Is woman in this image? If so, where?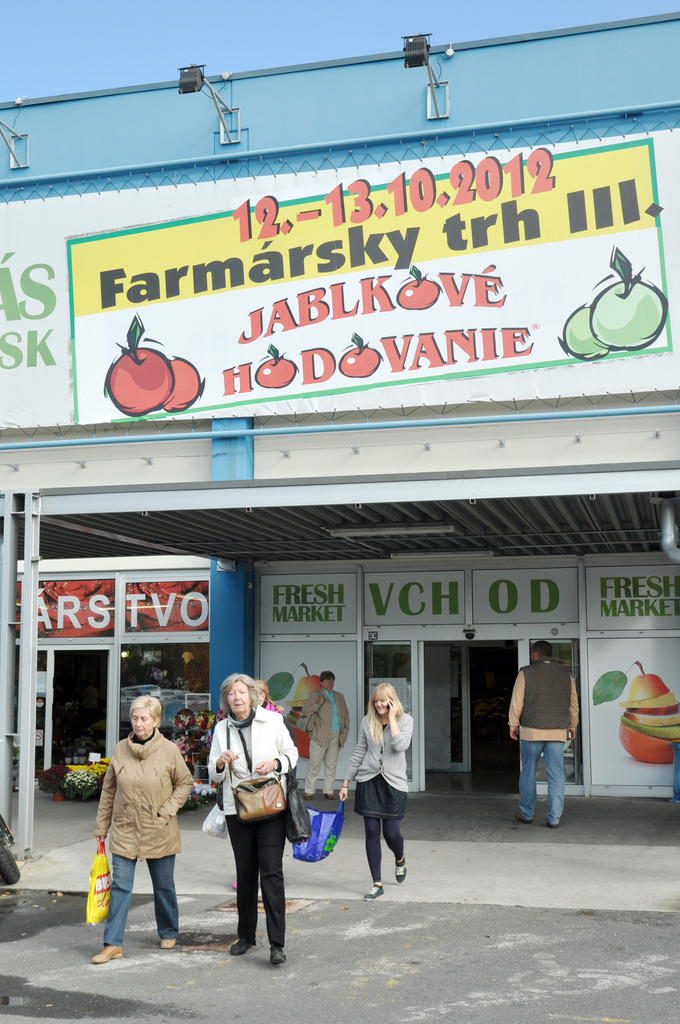
Yes, at l=87, t=694, r=193, b=953.
